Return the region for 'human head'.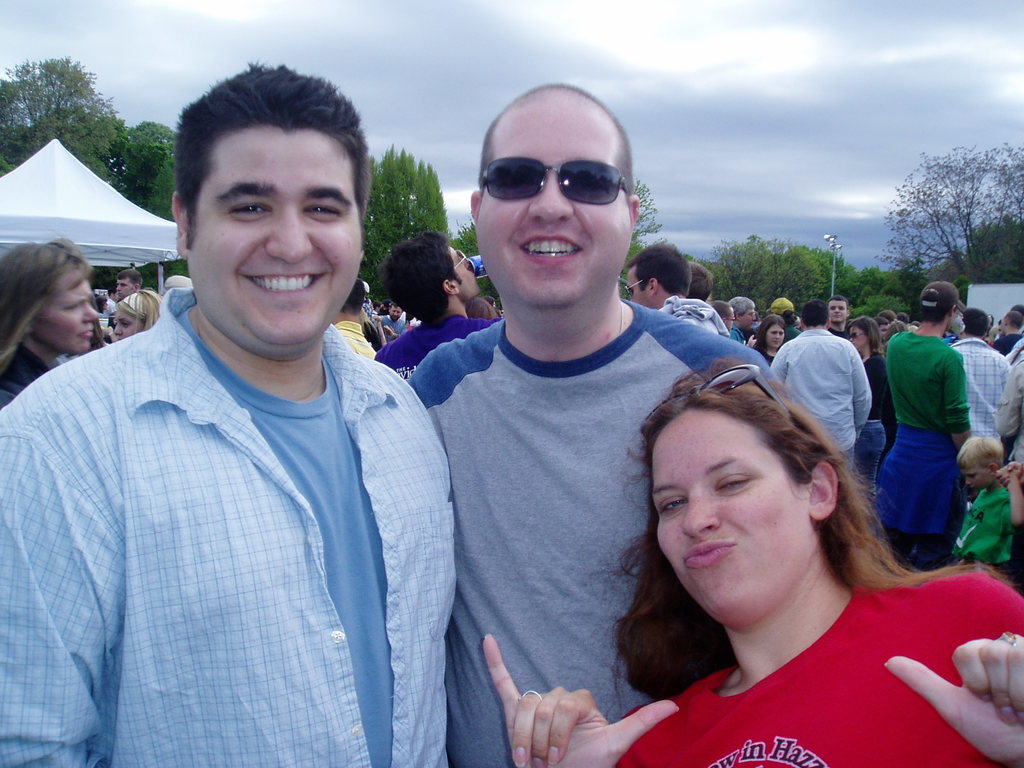
crop(957, 434, 1006, 495).
